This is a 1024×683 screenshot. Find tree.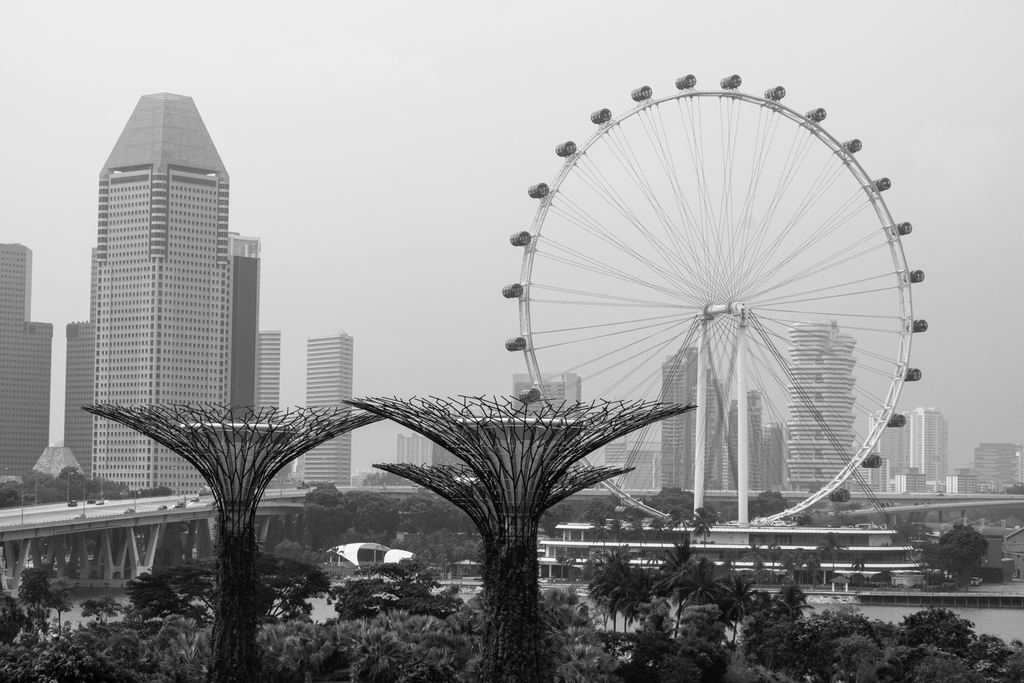
Bounding box: rect(320, 556, 461, 621).
